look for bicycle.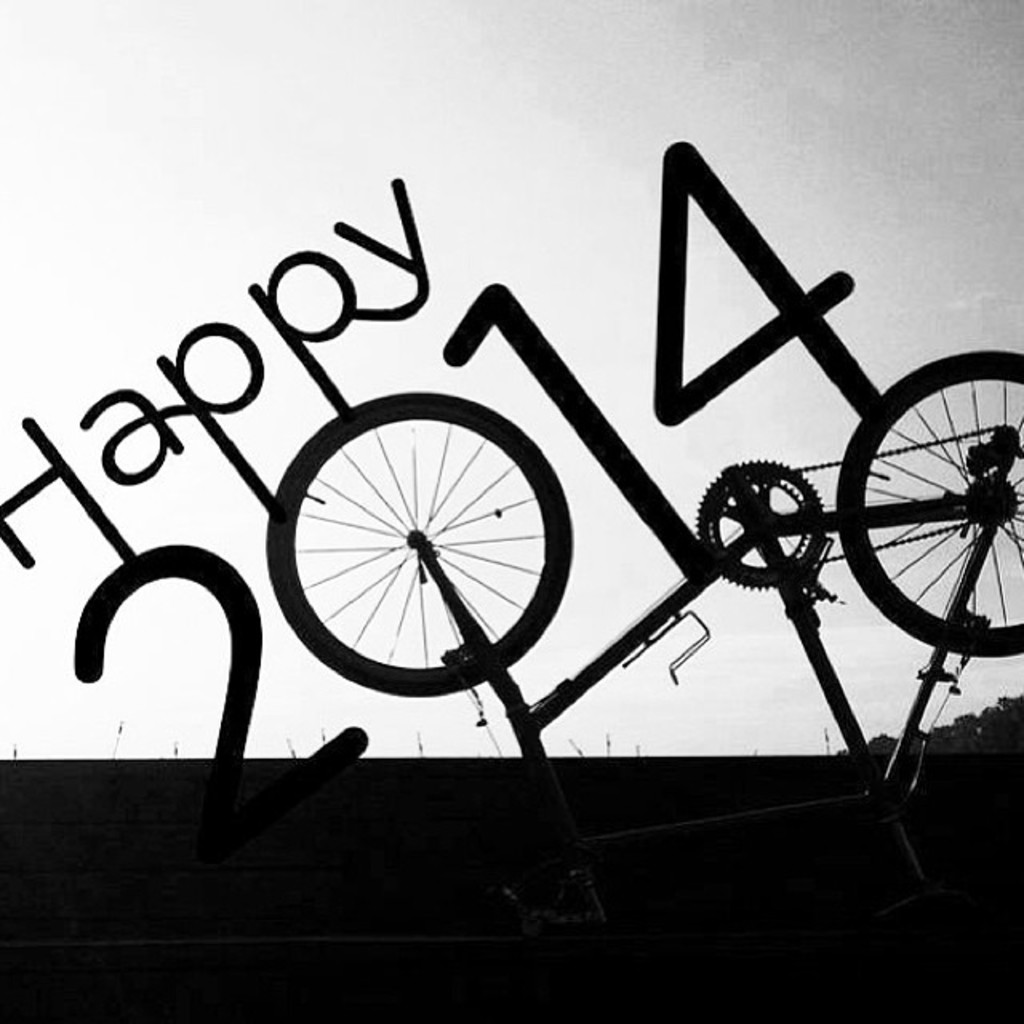
Found: <bbox>262, 349, 1022, 963</bbox>.
